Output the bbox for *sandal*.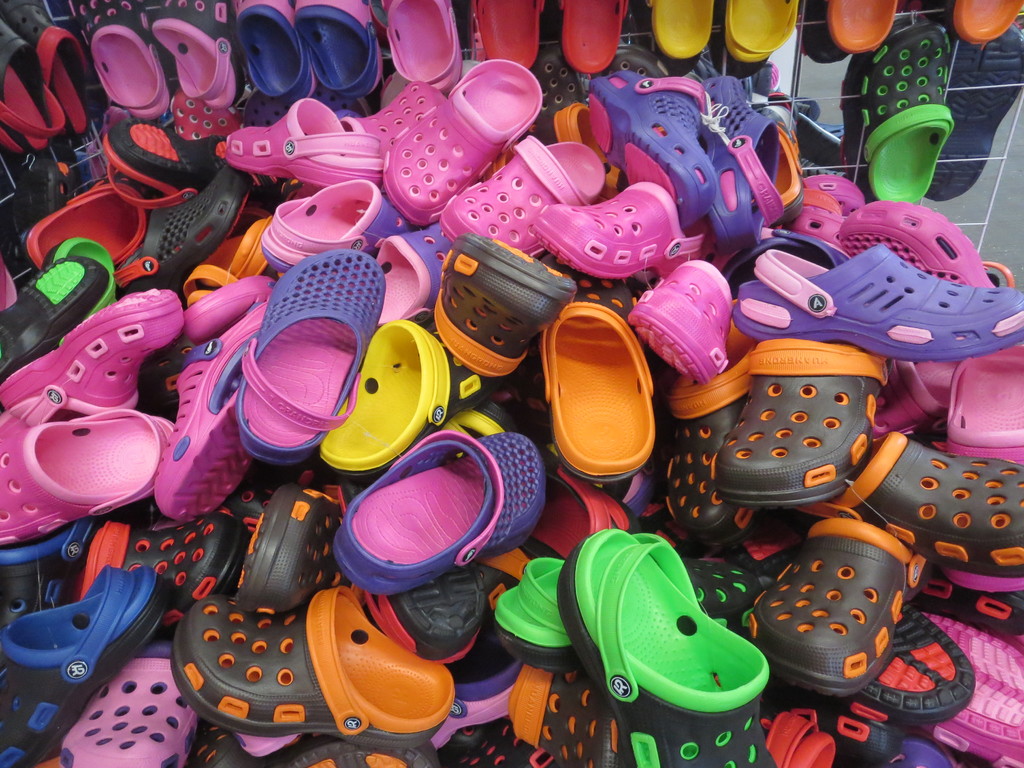
bbox=(242, 252, 387, 458).
